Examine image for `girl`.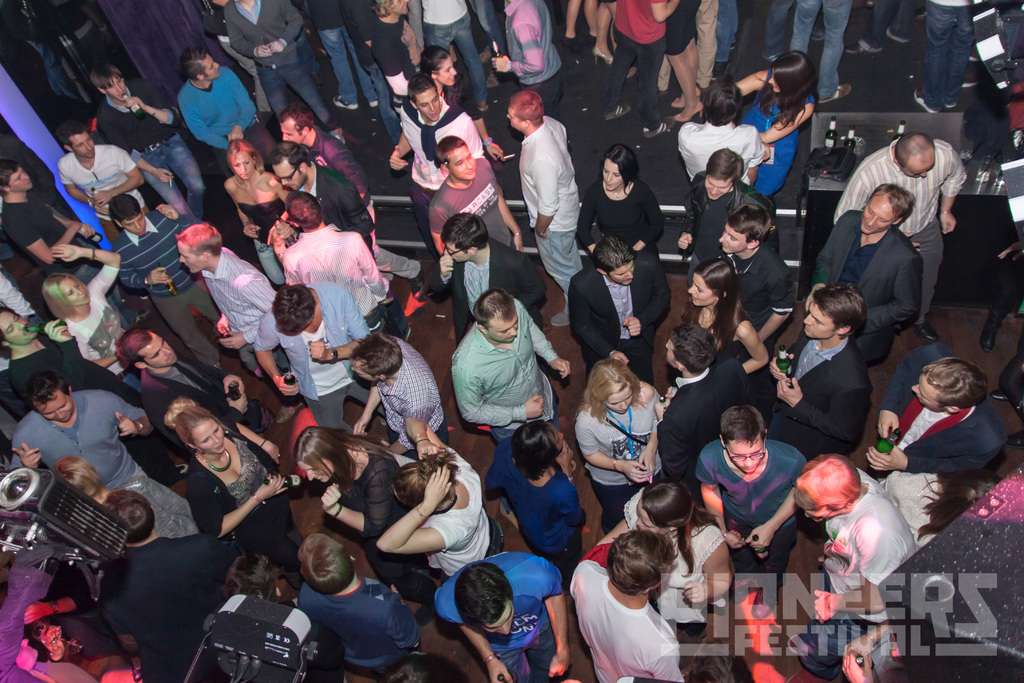
Examination result: locate(40, 243, 140, 393).
